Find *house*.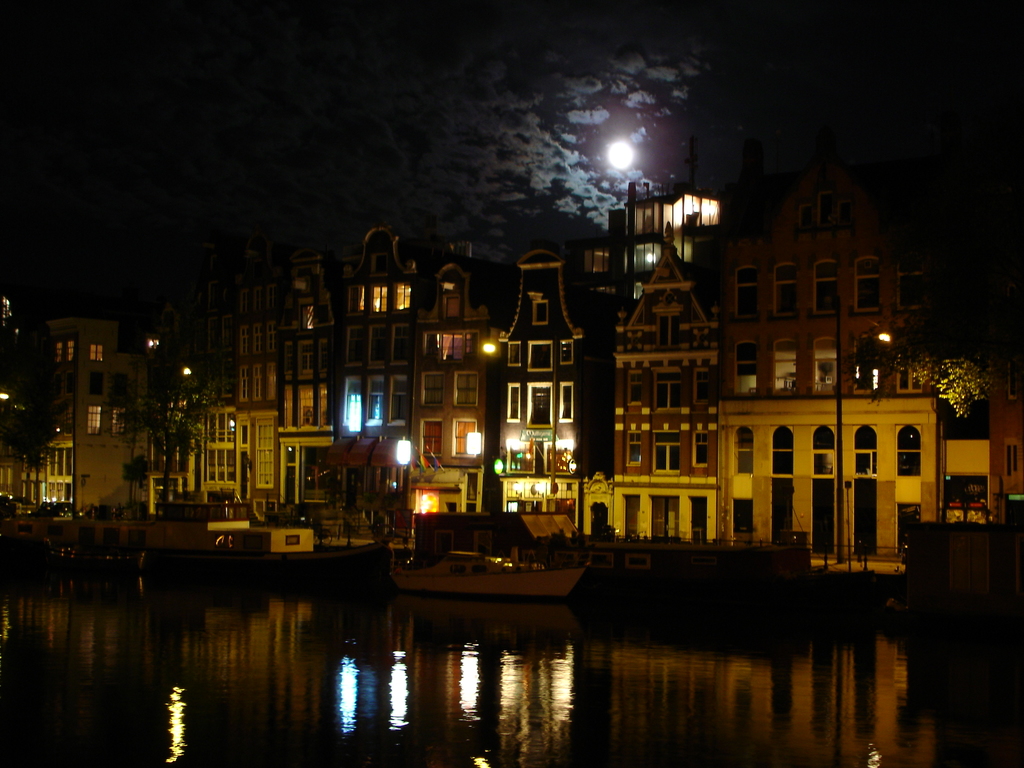
x1=494, y1=239, x2=616, y2=541.
